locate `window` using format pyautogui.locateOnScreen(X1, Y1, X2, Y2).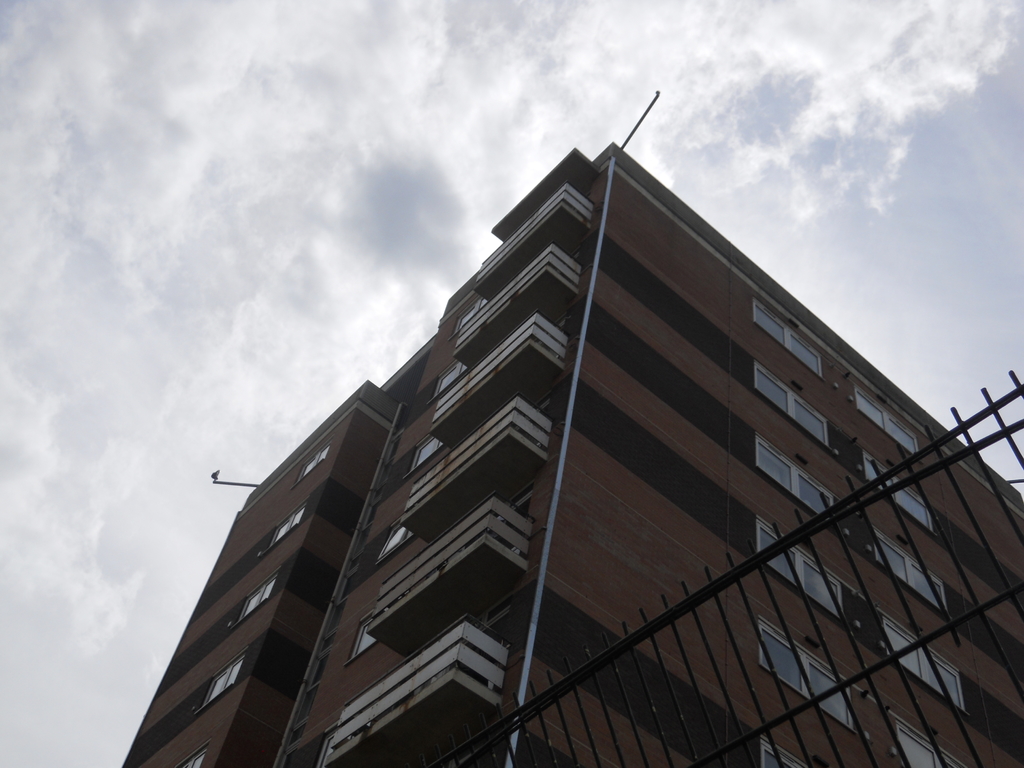
pyautogui.locateOnScreen(347, 606, 384, 664).
